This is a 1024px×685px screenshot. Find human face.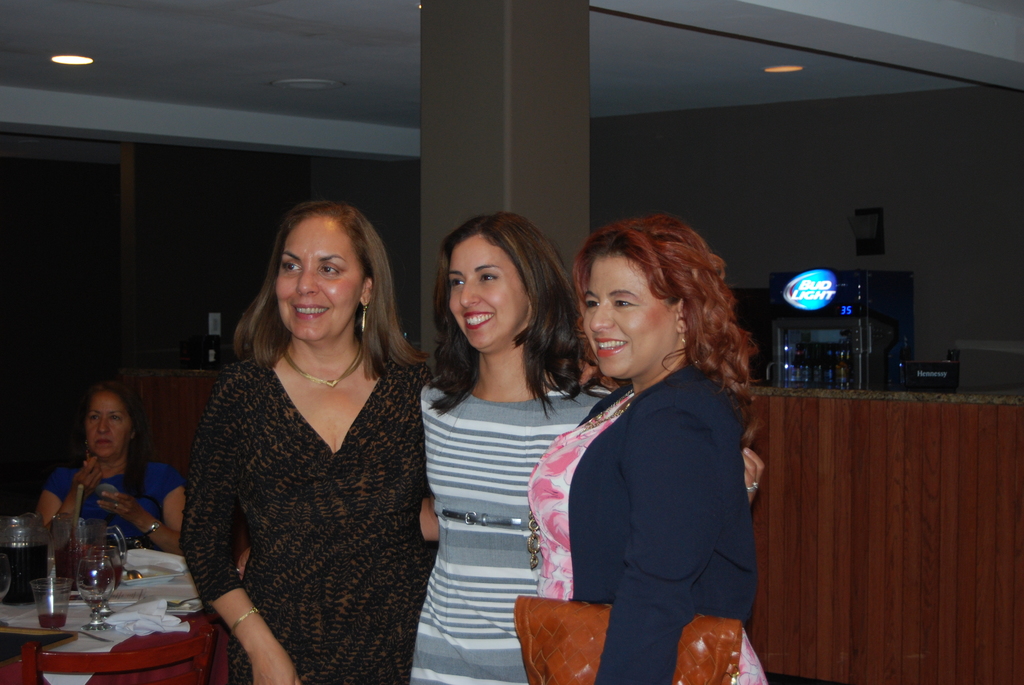
Bounding box: left=451, top=235, right=535, bottom=347.
